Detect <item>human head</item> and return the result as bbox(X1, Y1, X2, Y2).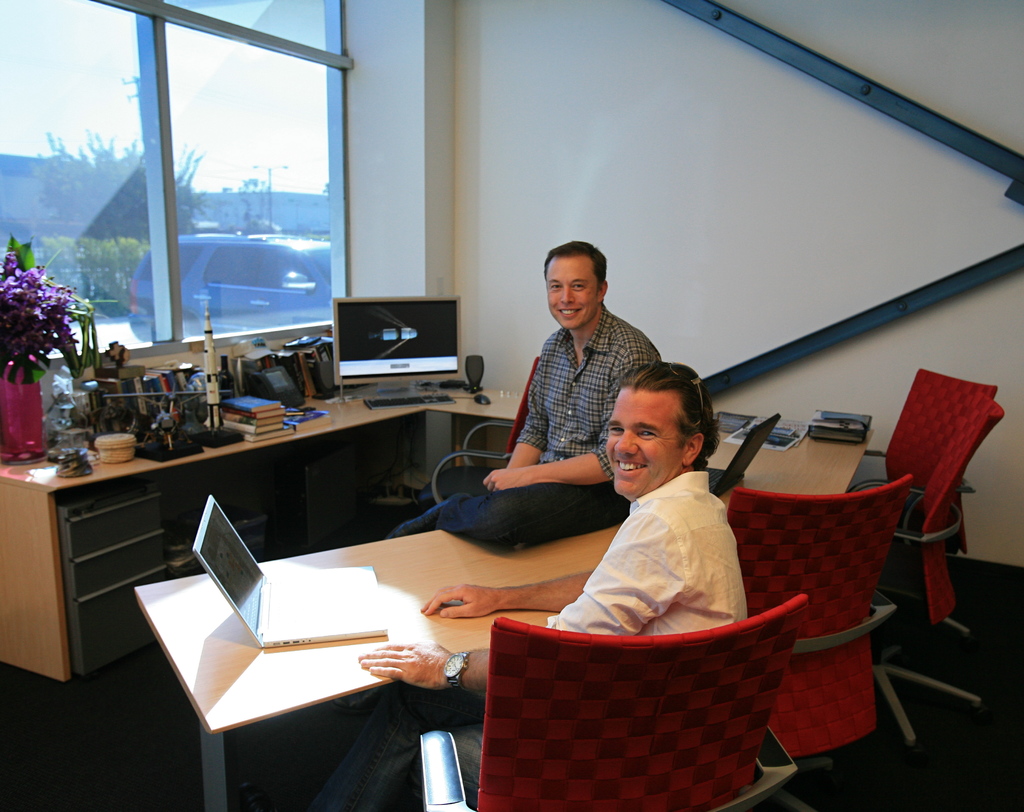
bbox(540, 240, 607, 328).
